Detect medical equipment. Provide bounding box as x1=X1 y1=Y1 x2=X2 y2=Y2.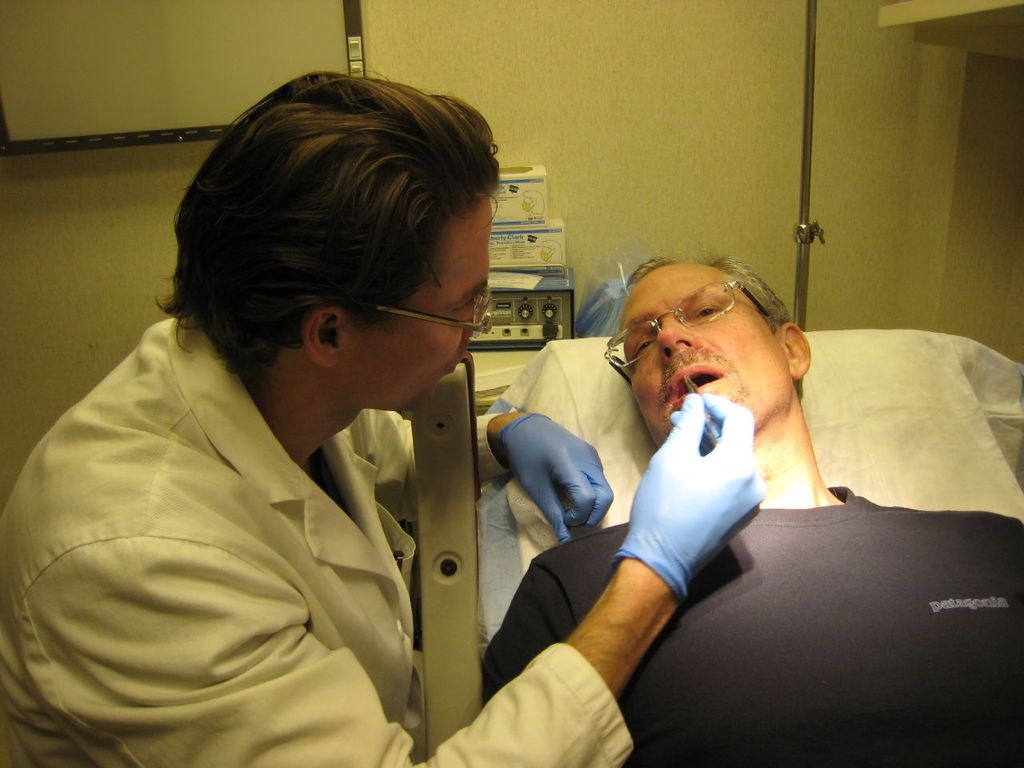
x1=450 y1=160 x2=639 y2=424.
